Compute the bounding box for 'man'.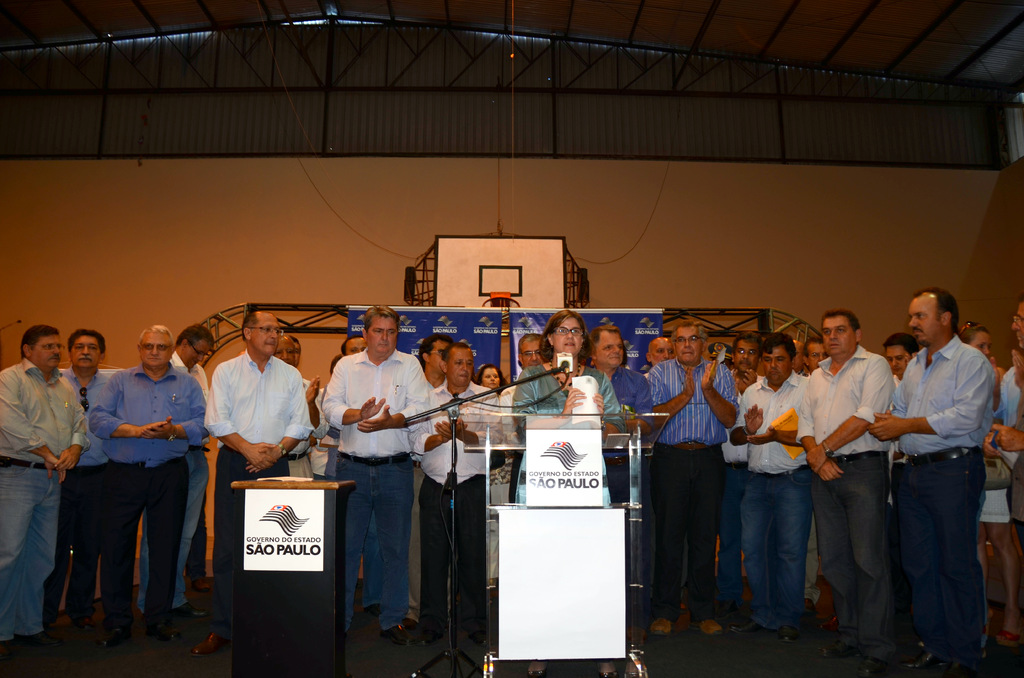
bbox=(724, 333, 815, 636).
